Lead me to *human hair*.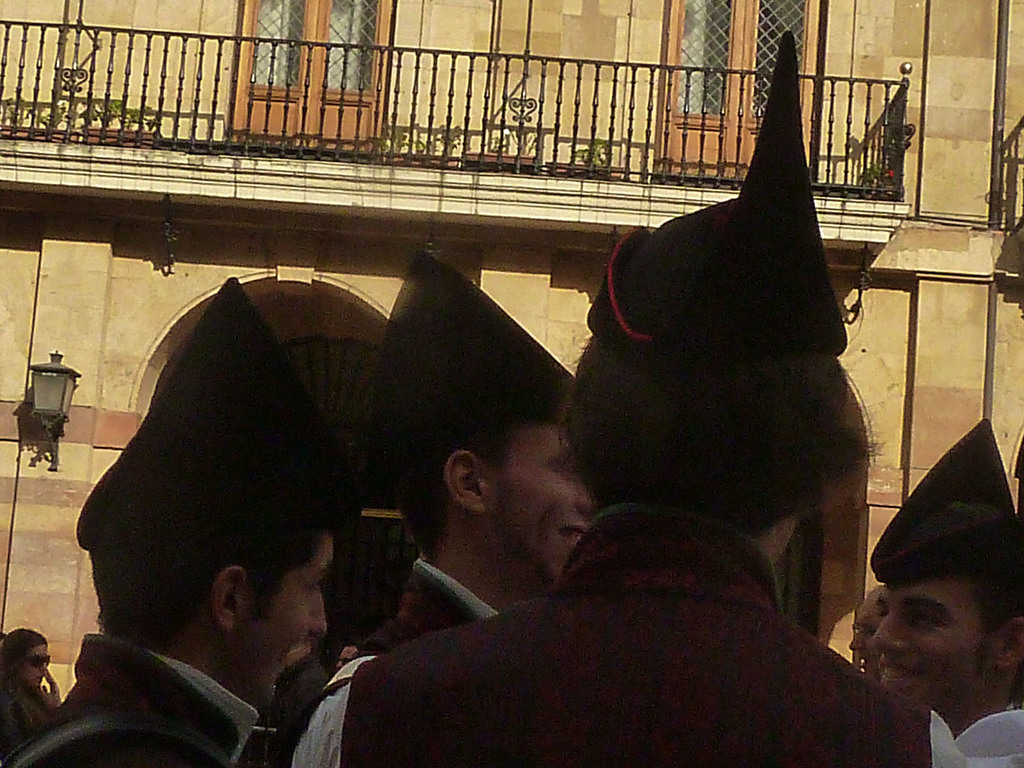
Lead to 882 512 1023 676.
